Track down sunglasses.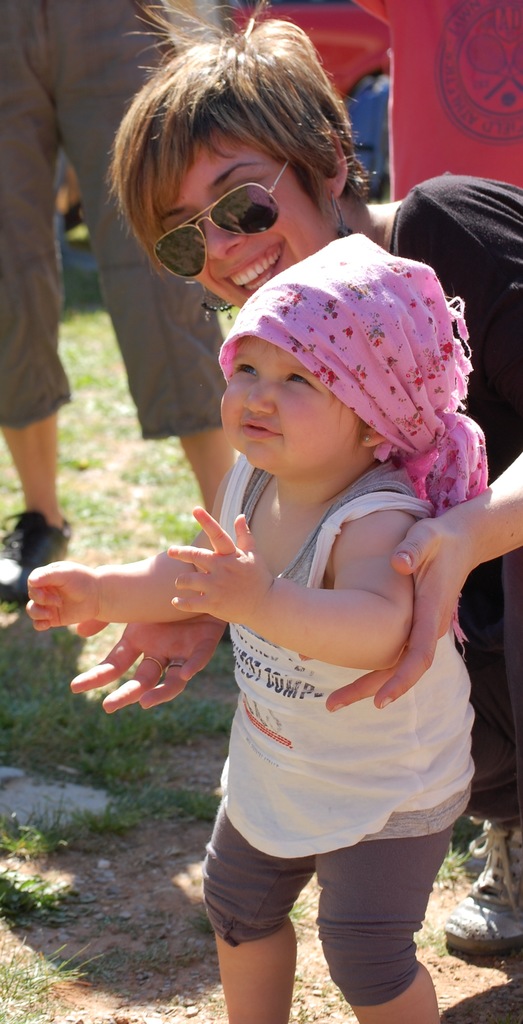
Tracked to (162, 159, 285, 284).
